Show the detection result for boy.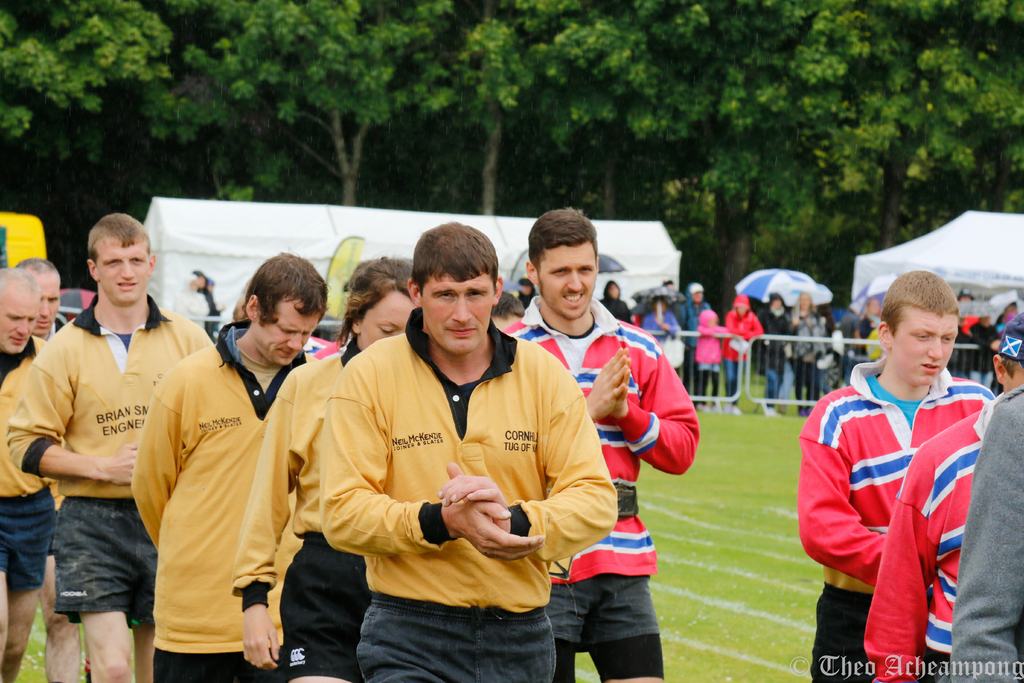
<bbox>791, 266, 997, 682</bbox>.
